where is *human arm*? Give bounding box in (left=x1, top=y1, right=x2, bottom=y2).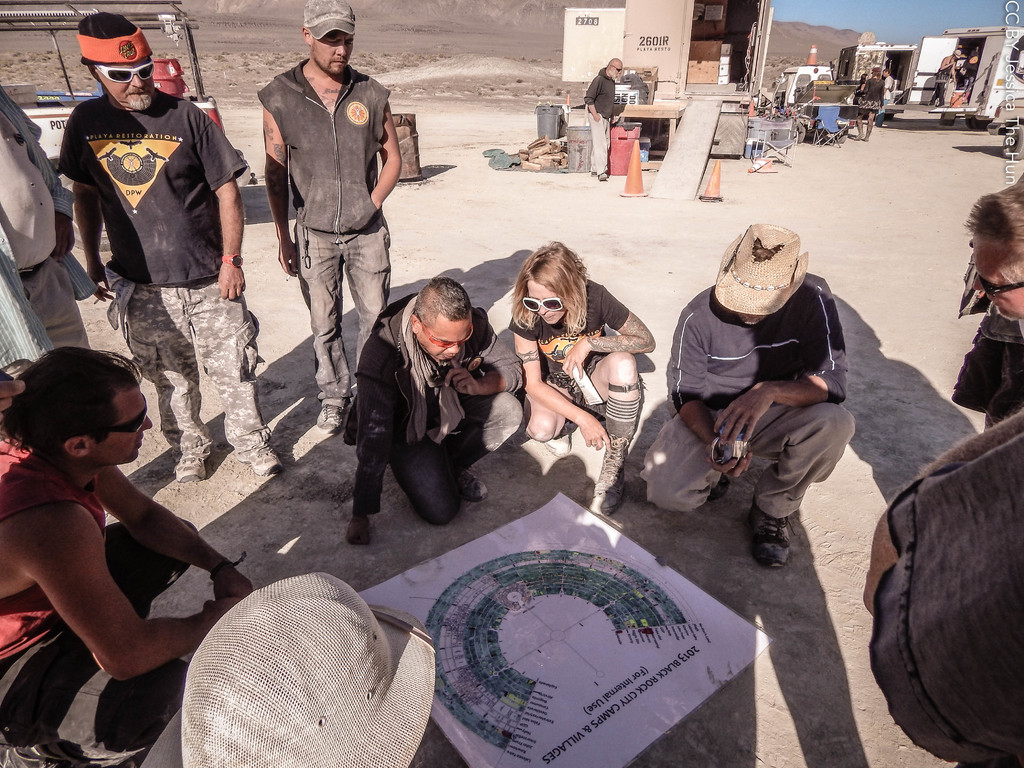
(left=27, top=506, right=252, bottom=683).
